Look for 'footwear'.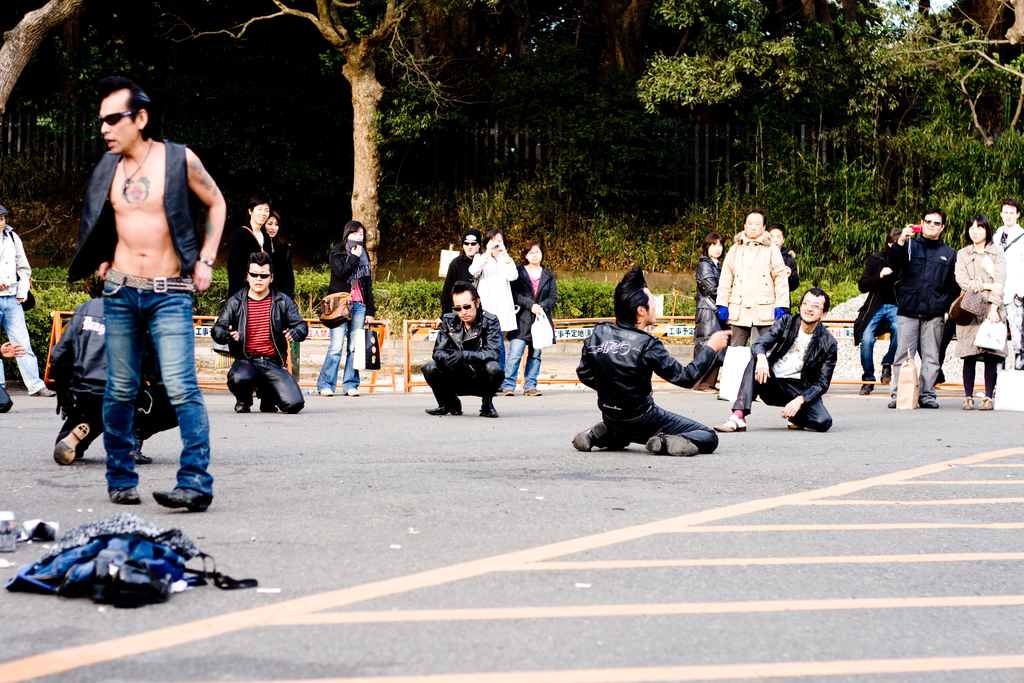
Found: (x1=500, y1=388, x2=514, y2=397).
